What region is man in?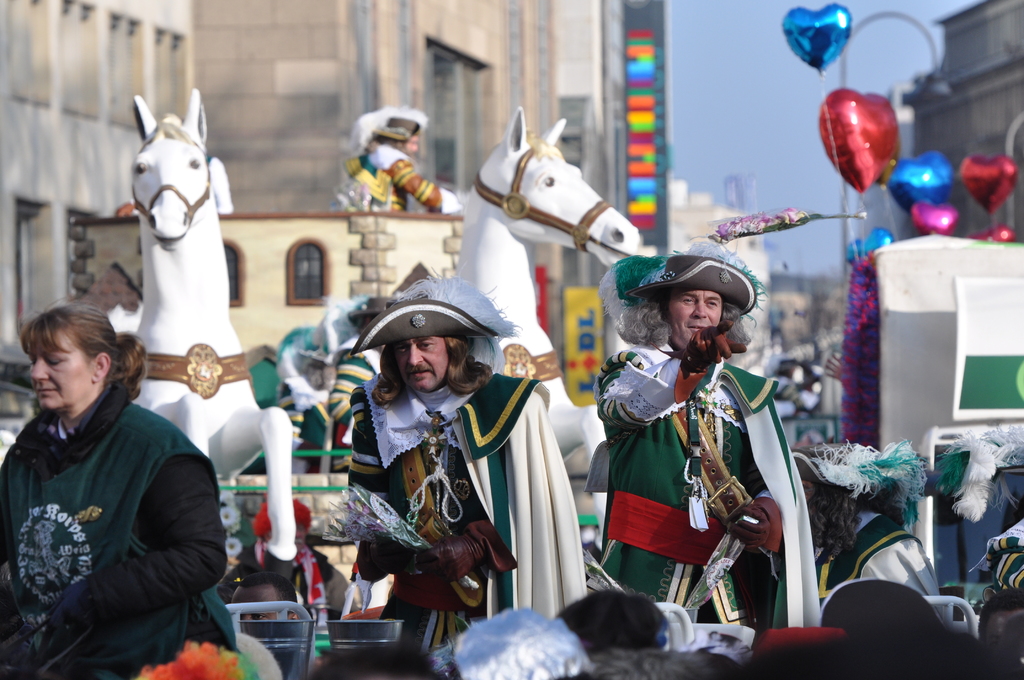
585:244:833:622.
